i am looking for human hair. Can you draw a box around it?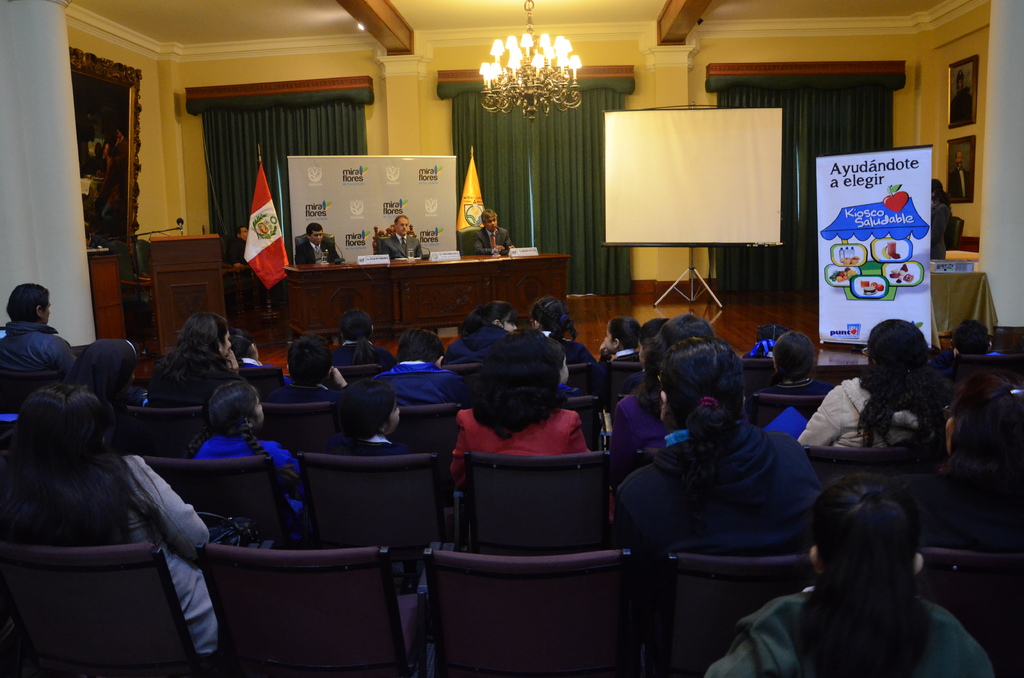
Sure, the bounding box is [802, 488, 937, 658].
